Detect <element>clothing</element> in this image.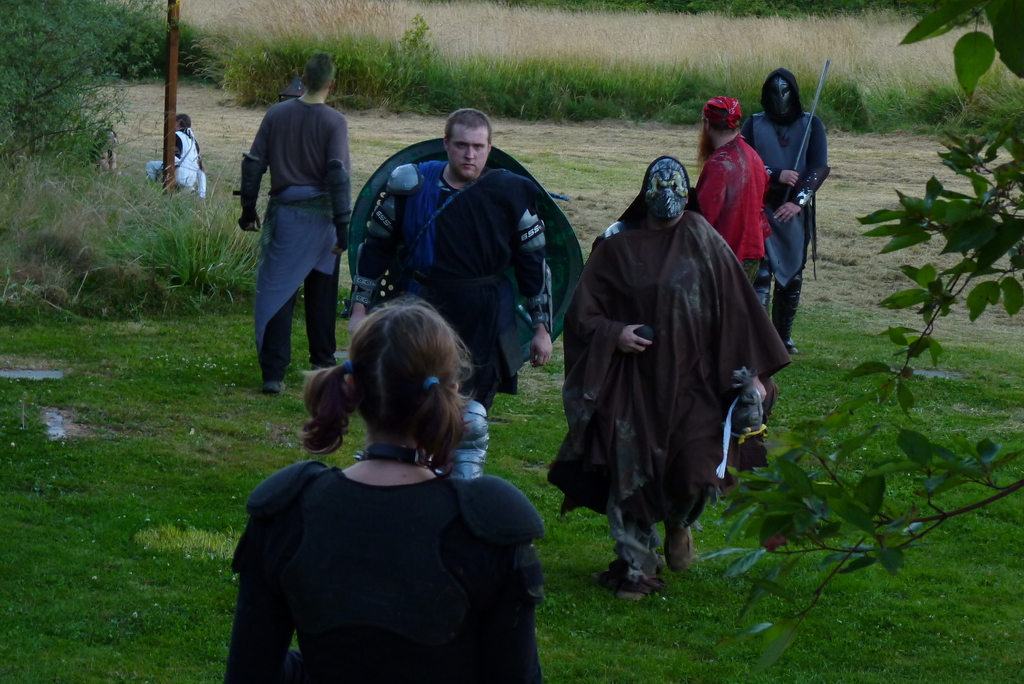
Detection: box(76, 142, 115, 167).
